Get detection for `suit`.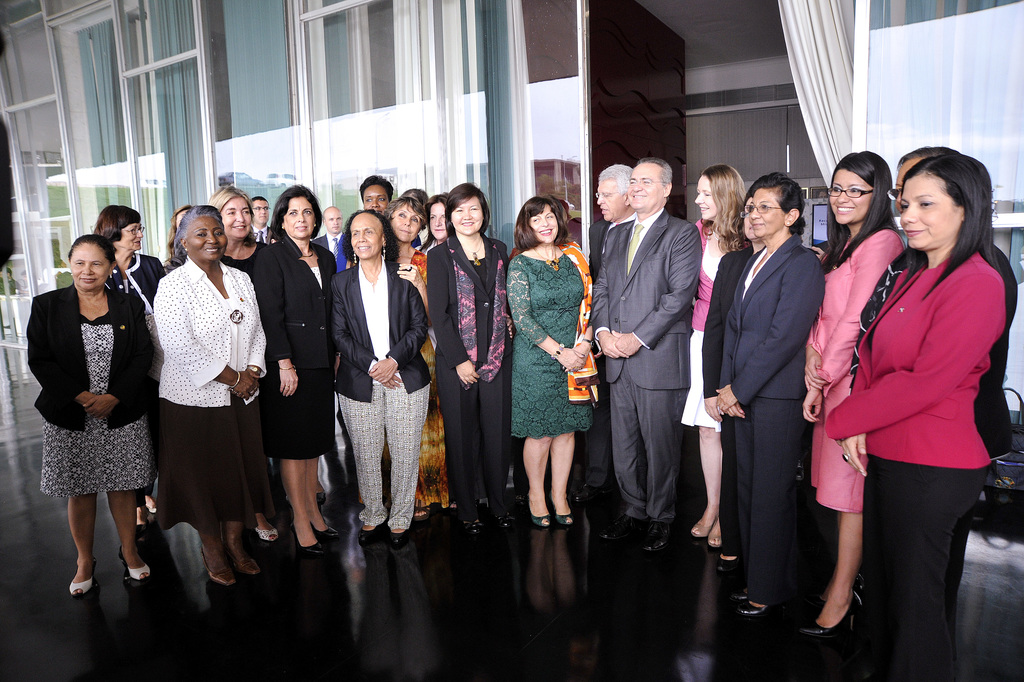
Detection: [left=717, top=231, right=827, bottom=603].
